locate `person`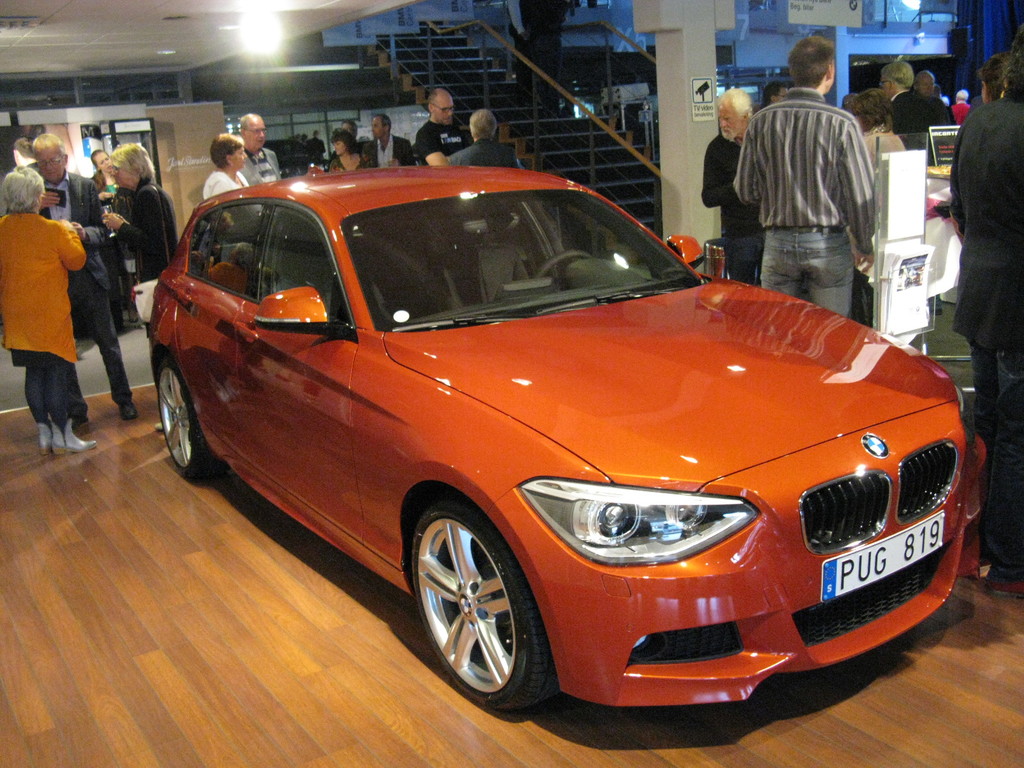
x1=730 y1=42 x2=876 y2=316
